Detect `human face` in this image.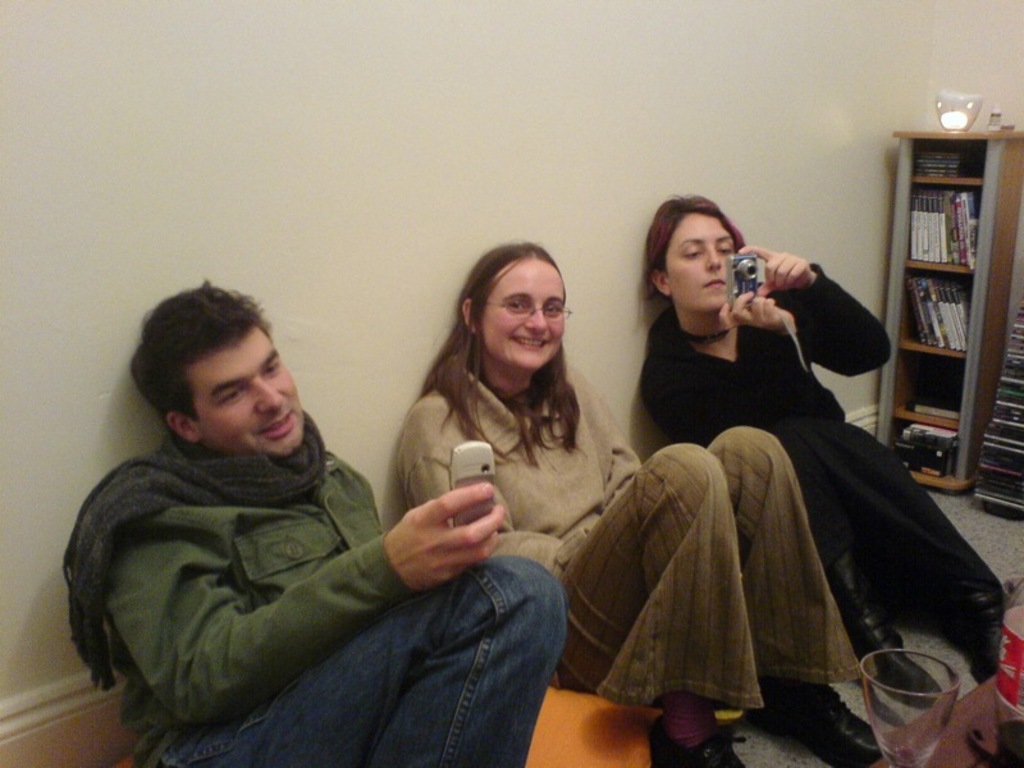
Detection: (x1=669, y1=214, x2=736, y2=308).
